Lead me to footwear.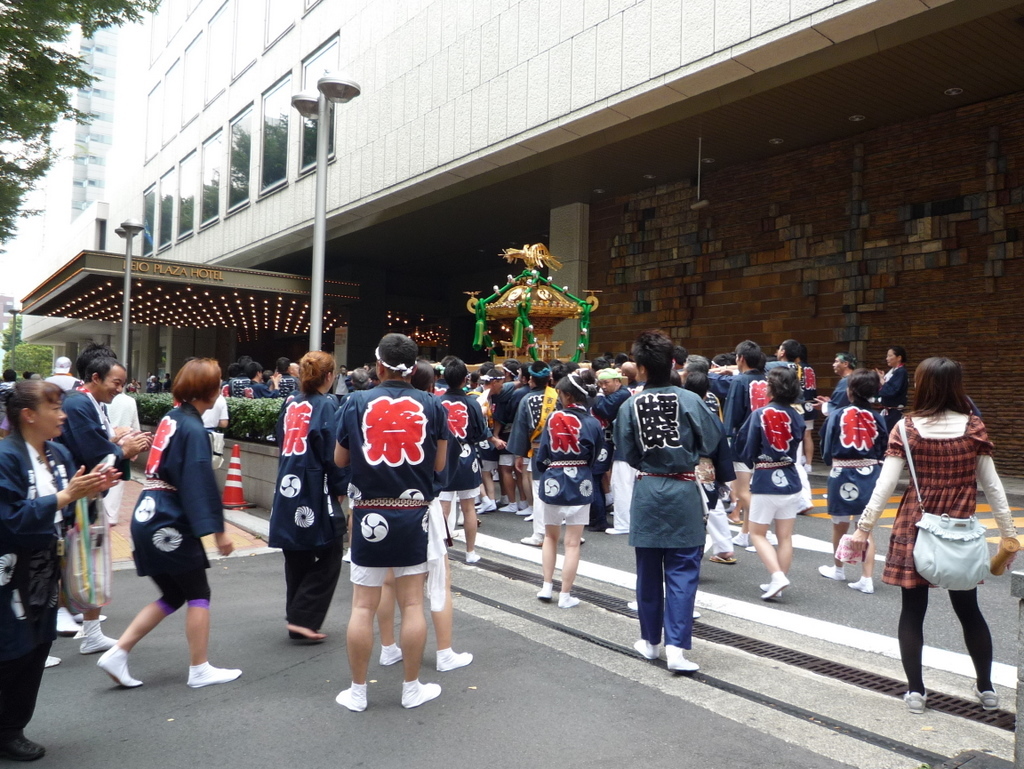
Lead to {"x1": 398, "y1": 674, "x2": 444, "y2": 710}.
